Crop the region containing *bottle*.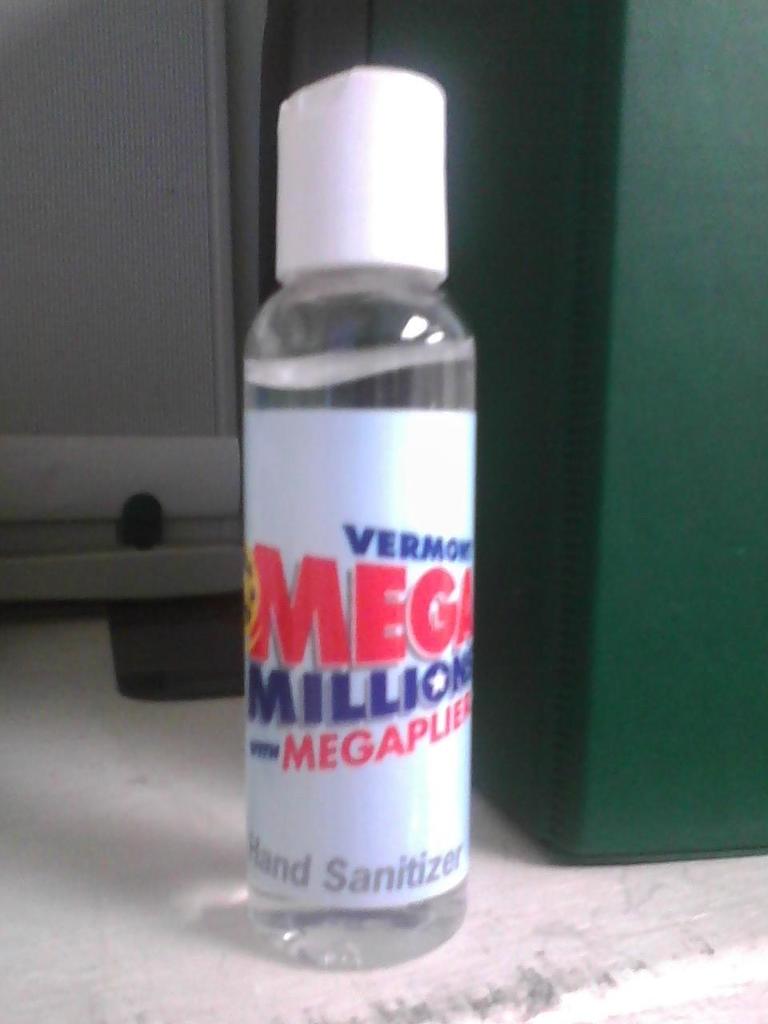
Crop region: detection(228, 33, 502, 962).
